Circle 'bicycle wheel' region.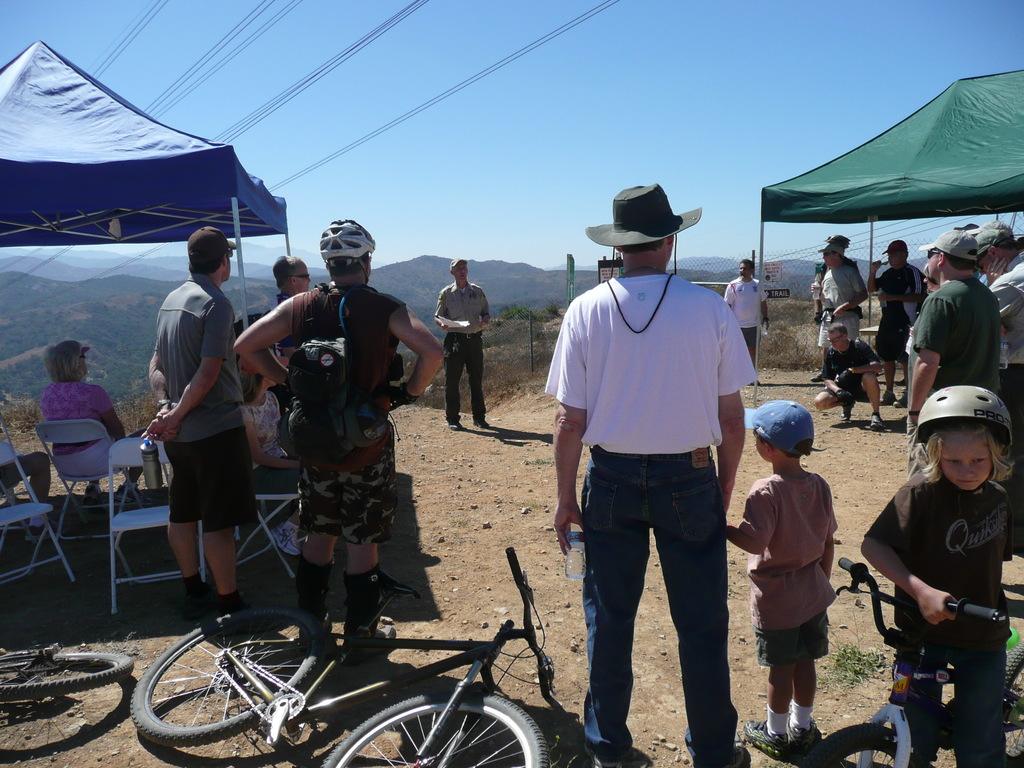
Region: <region>0, 642, 130, 703</region>.
